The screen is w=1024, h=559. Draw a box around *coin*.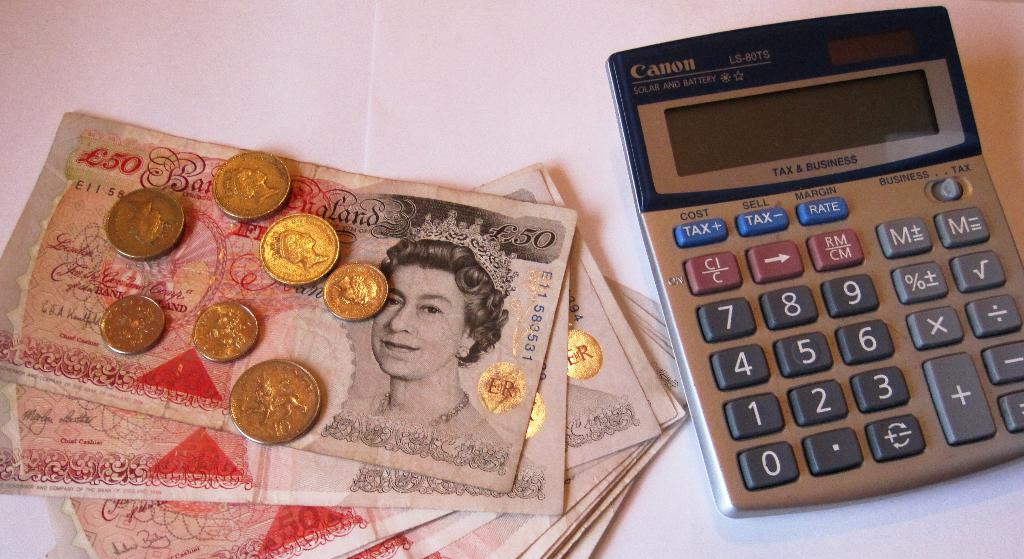
(x1=229, y1=359, x2=326, y2=445).
